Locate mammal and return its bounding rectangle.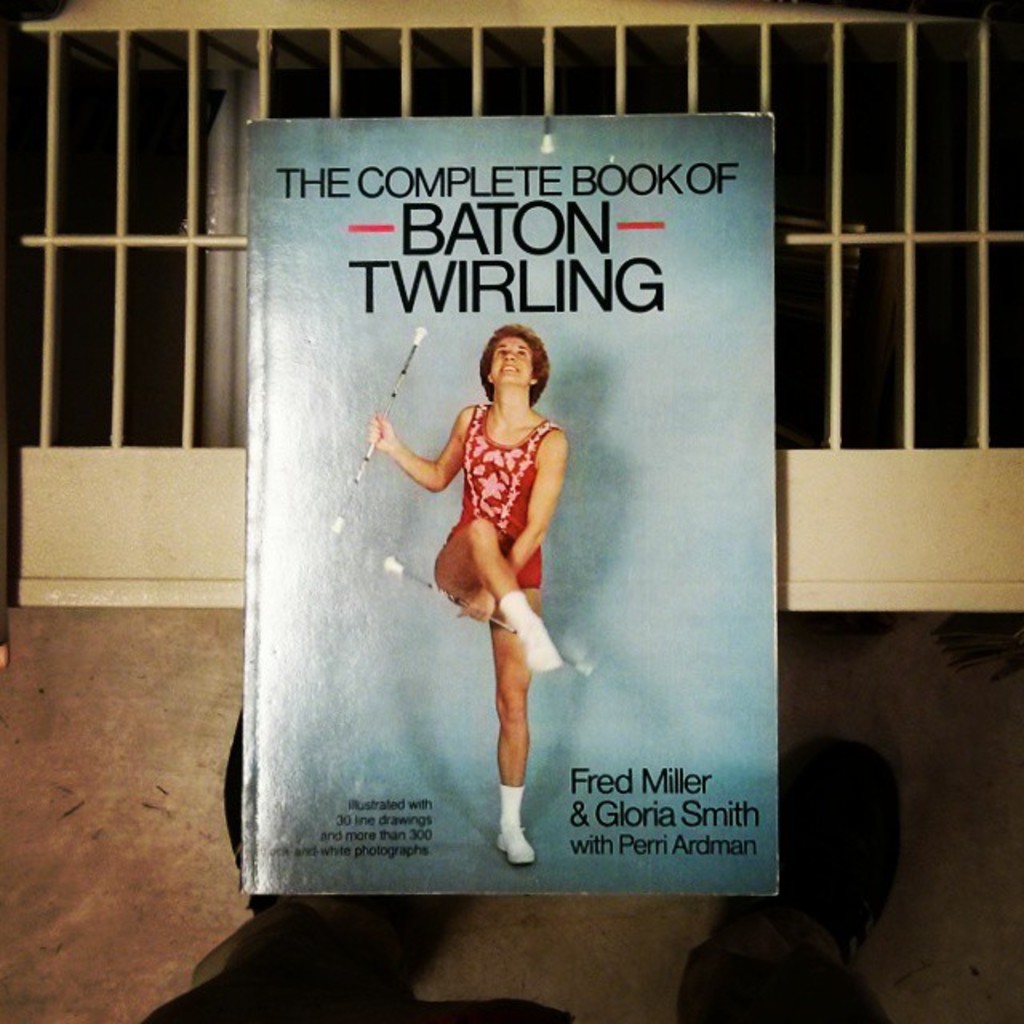
<region>389, 307, 597, 790</region>.
